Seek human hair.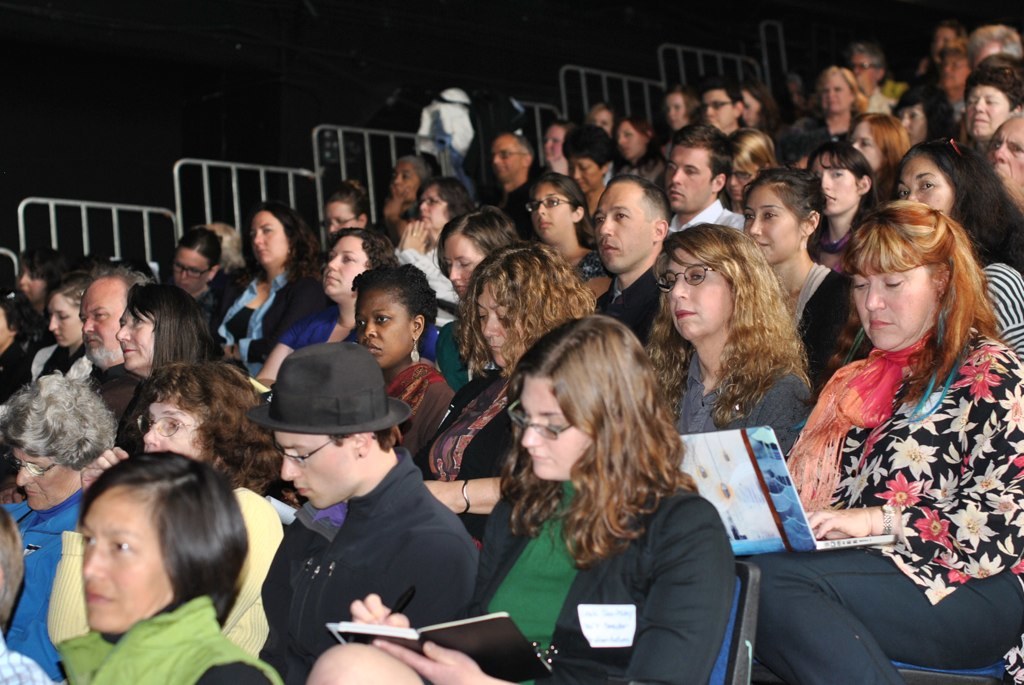
select_region(962, 65, 1023, 111).
